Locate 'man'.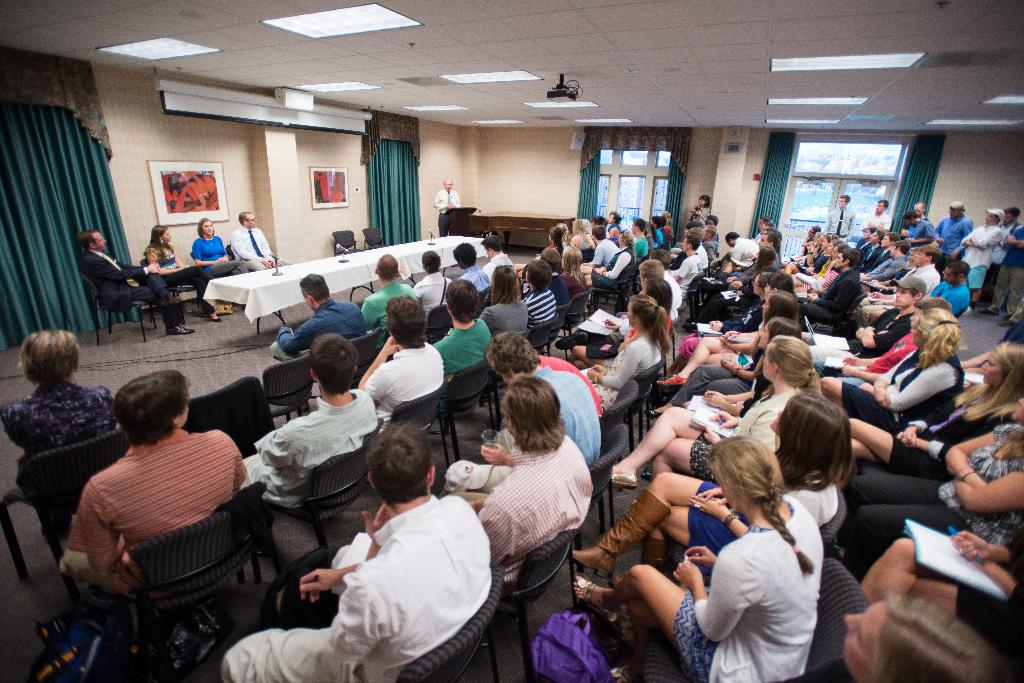
Bounding box: 58,369,250,599.
